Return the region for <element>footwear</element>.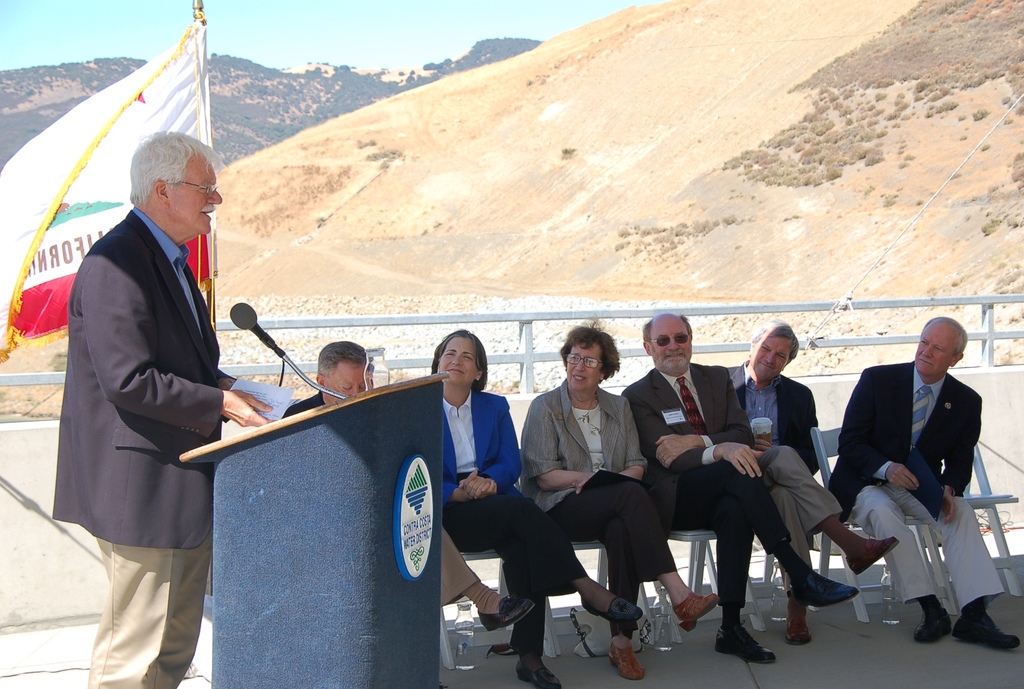
<region>954, 610, 1020, 649</region>.
